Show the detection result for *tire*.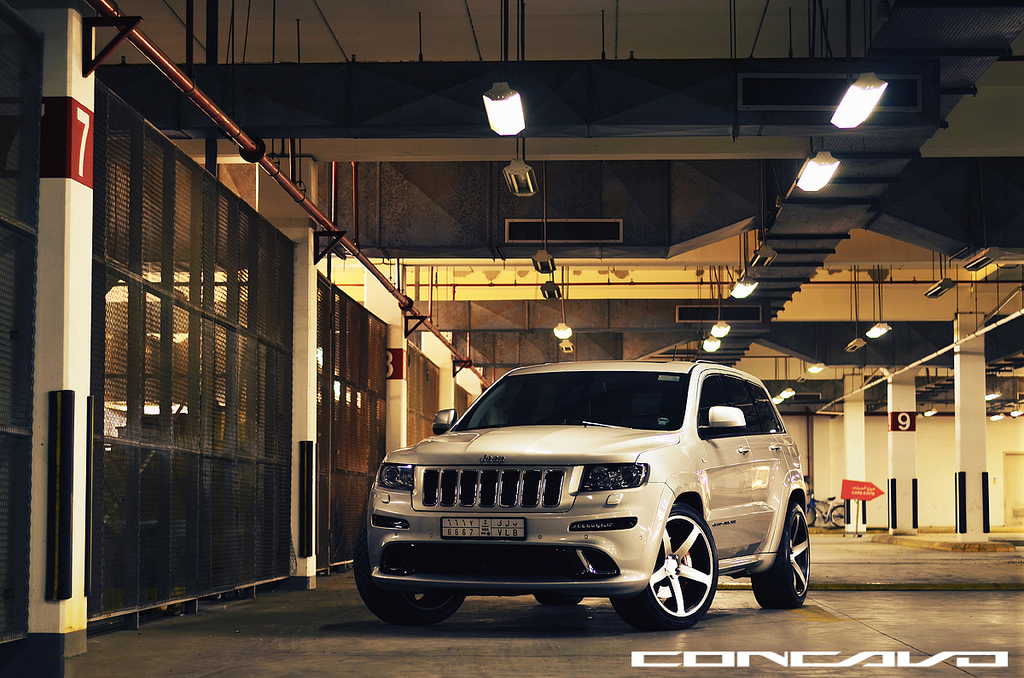
locate(534, 595, 584, 606).
